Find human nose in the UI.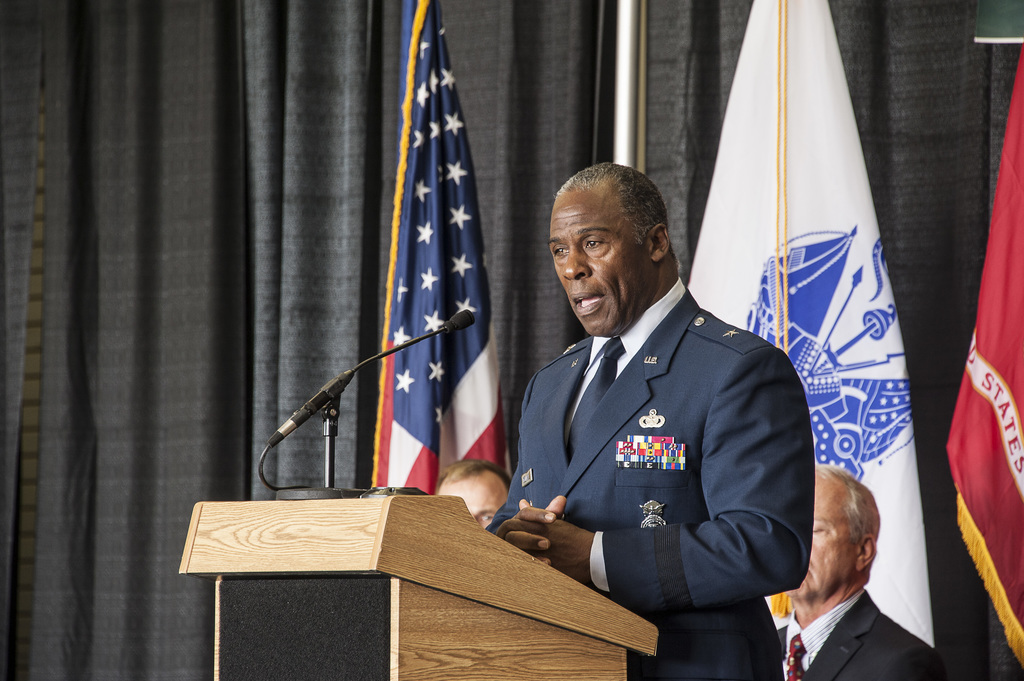
UI element at 559, 245, 590, 282.
